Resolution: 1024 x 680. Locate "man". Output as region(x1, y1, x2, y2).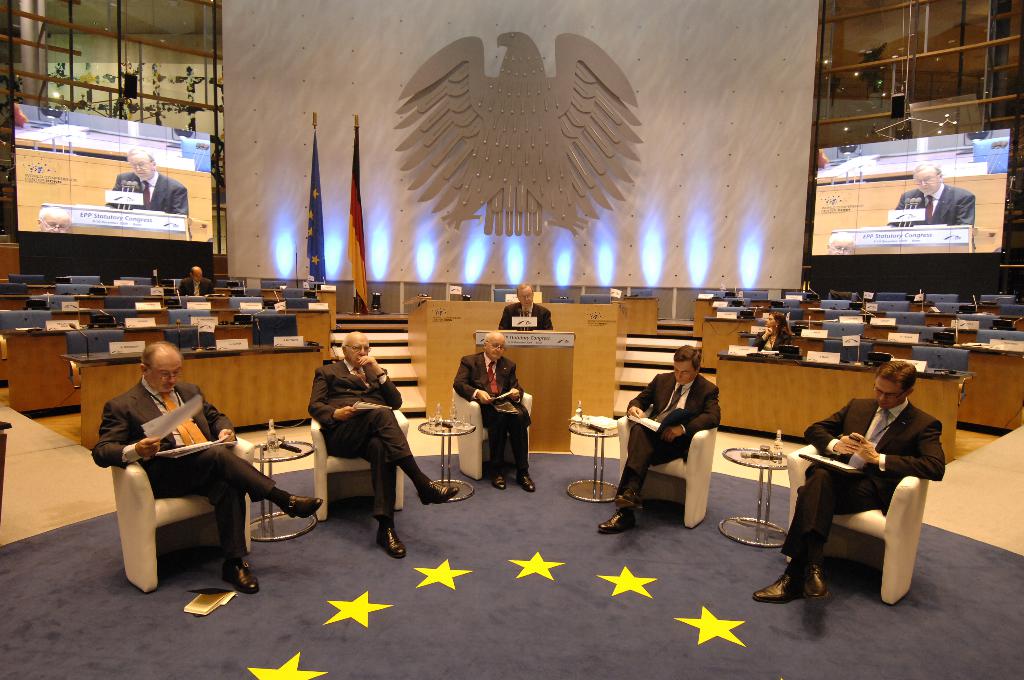
region(304, 330, 460, 557).
